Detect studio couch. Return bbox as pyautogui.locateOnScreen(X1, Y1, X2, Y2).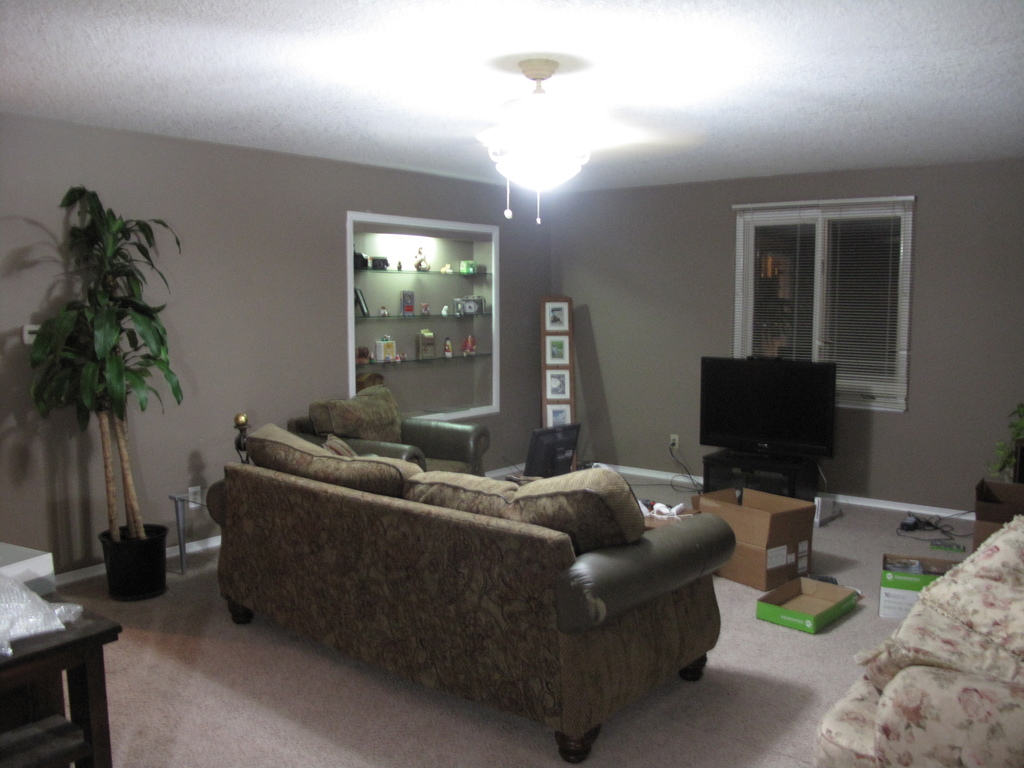
pyautogui.locateOnScreen(808, 509, 1023, 767).
